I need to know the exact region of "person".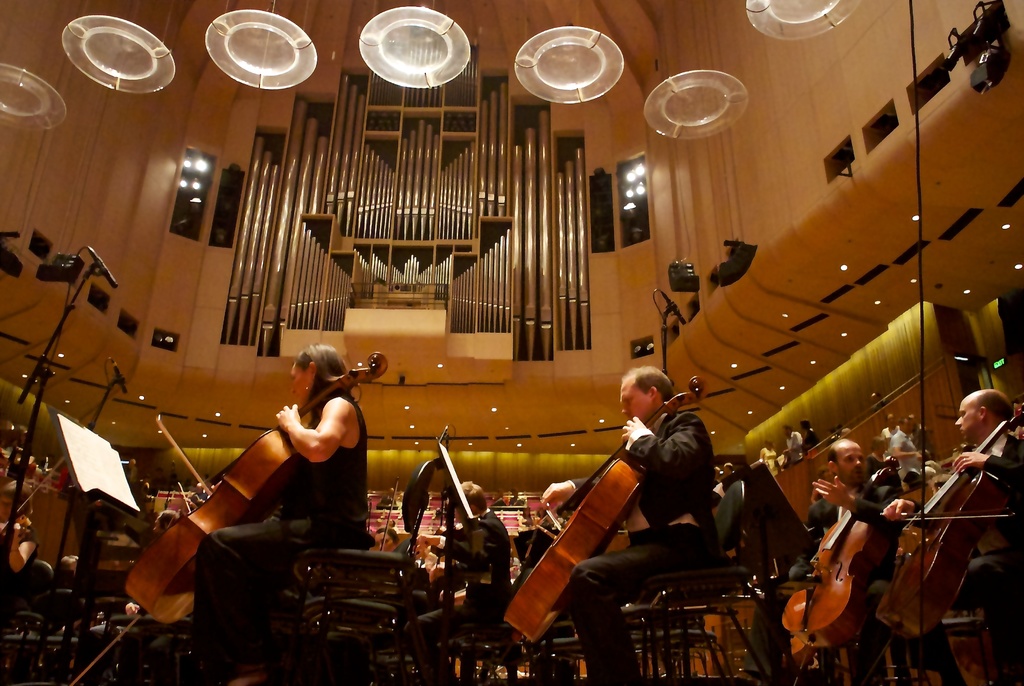
Region: Rect(882, 390, 1023, 685).
